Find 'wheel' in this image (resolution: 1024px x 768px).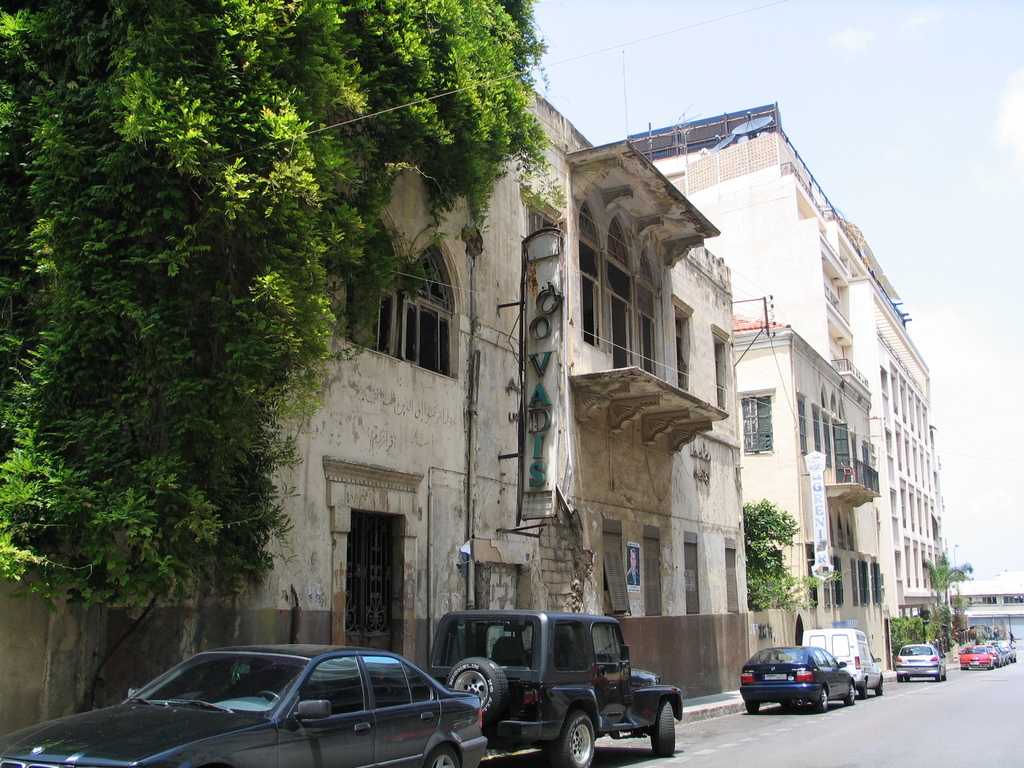
region(745, 700, 761, 715).
